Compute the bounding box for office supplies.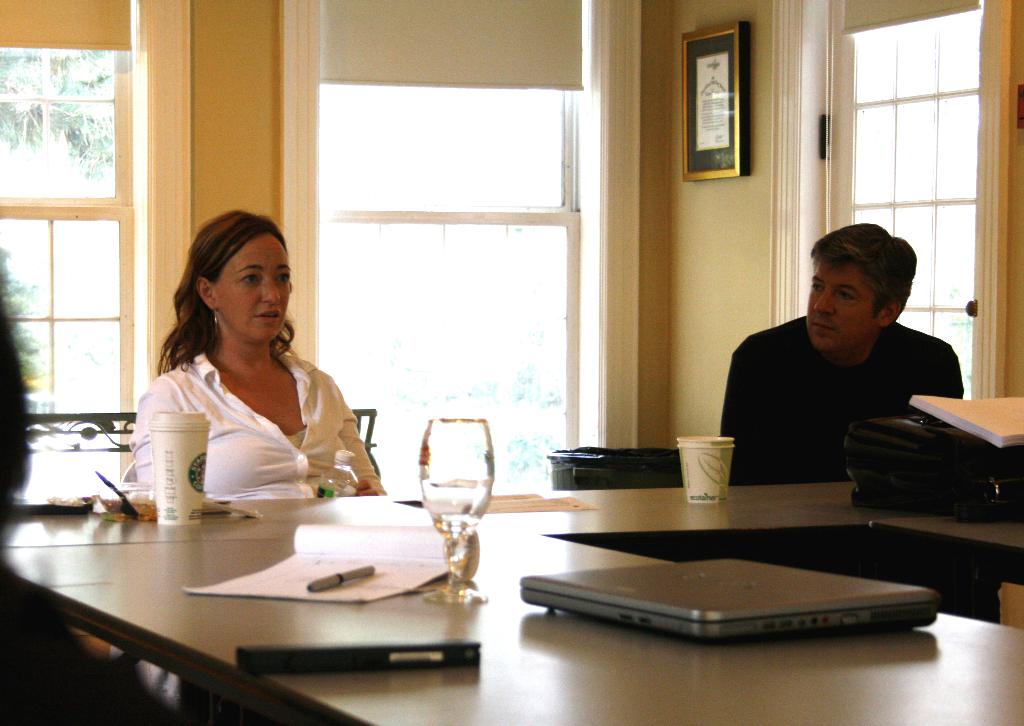
bbox(675, 435, 731, 503).
